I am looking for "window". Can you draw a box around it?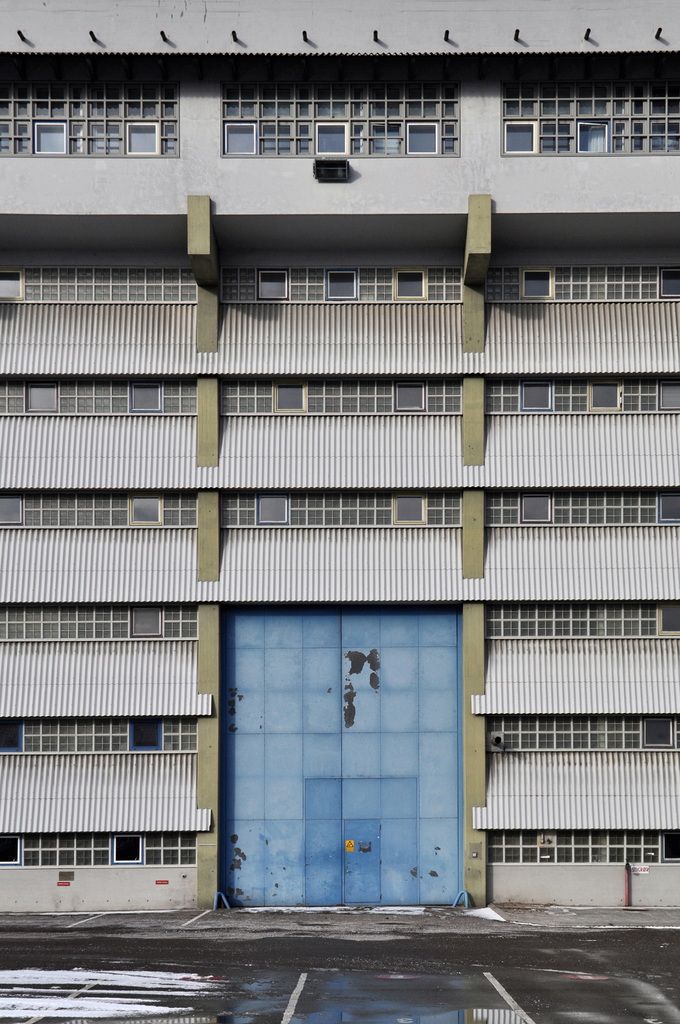
Sure, the bounding box is 481 370 679 419.
